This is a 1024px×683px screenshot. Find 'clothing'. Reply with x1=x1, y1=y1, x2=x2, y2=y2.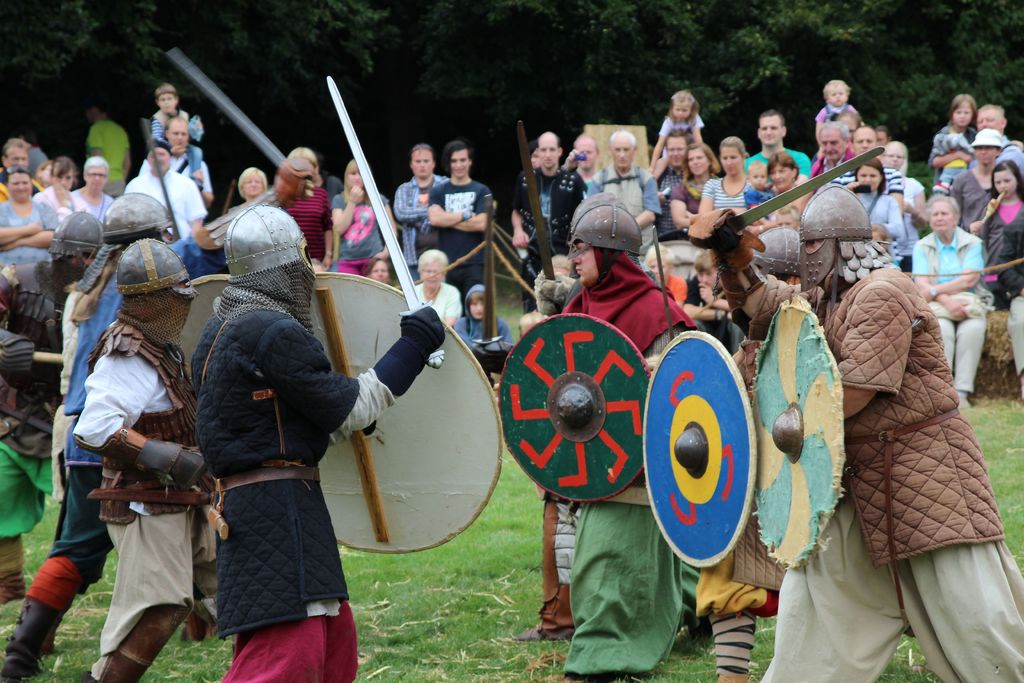
x1=164, y1=146, x2=208, y2=202.
